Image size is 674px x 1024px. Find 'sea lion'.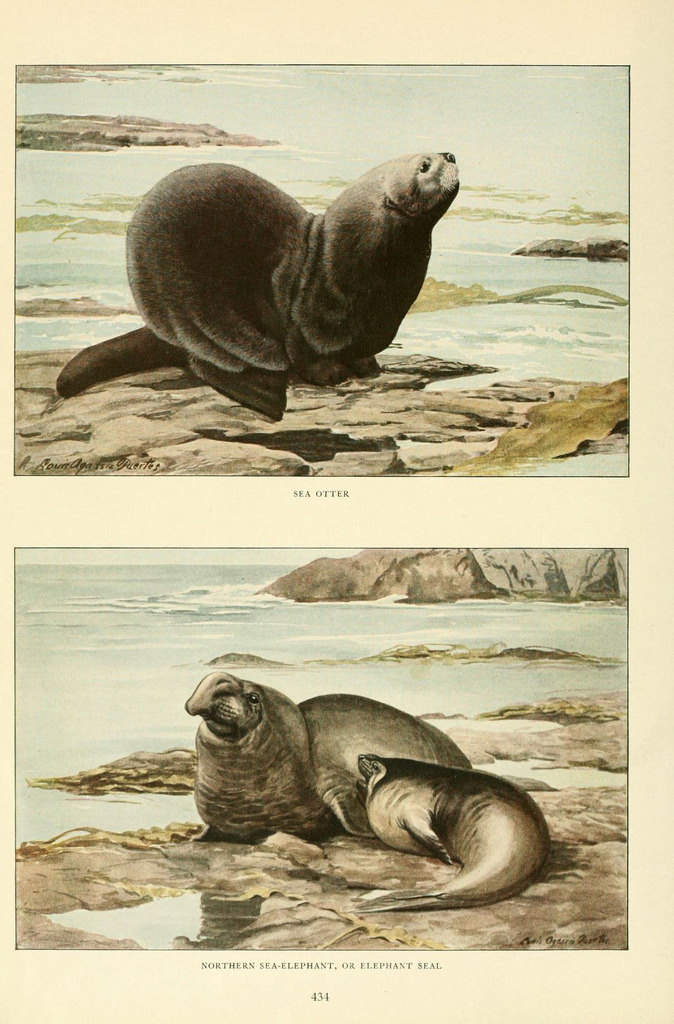
box=[360, 758, 543, 925].
